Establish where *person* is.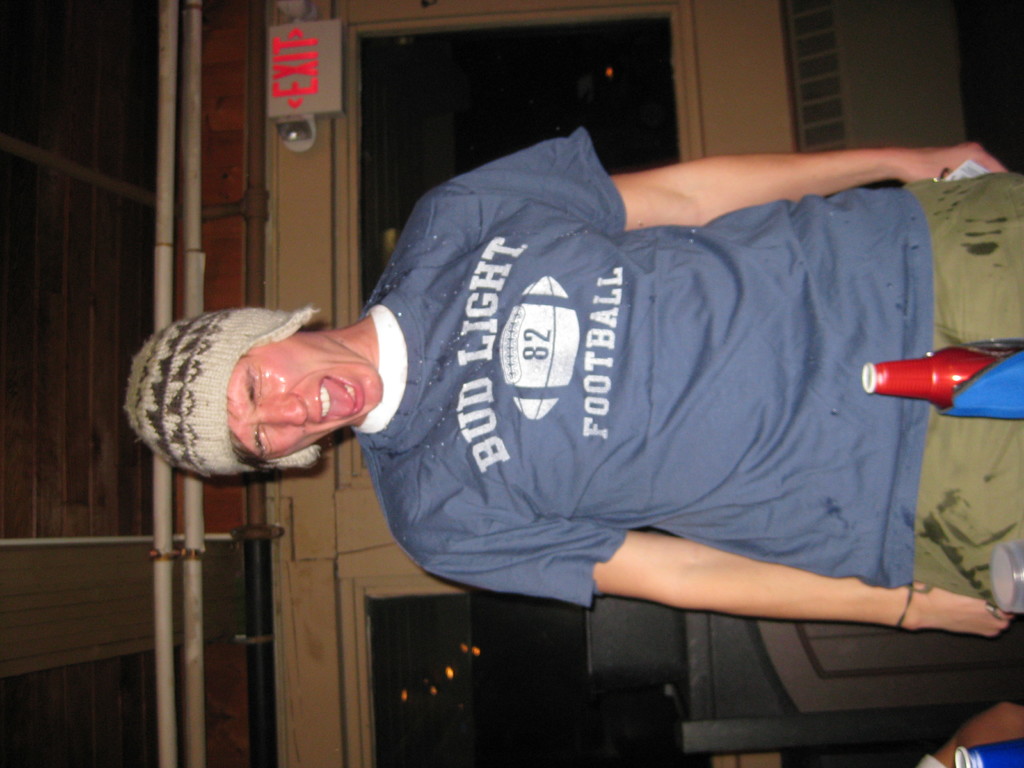
Established at {"left": 128, "top": 122, "right": 1023, "bottom": 607}.
